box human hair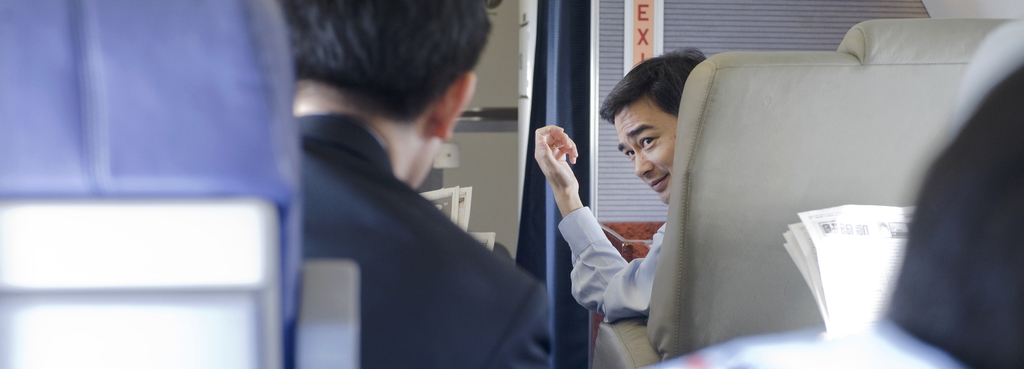
598,51,708,124
